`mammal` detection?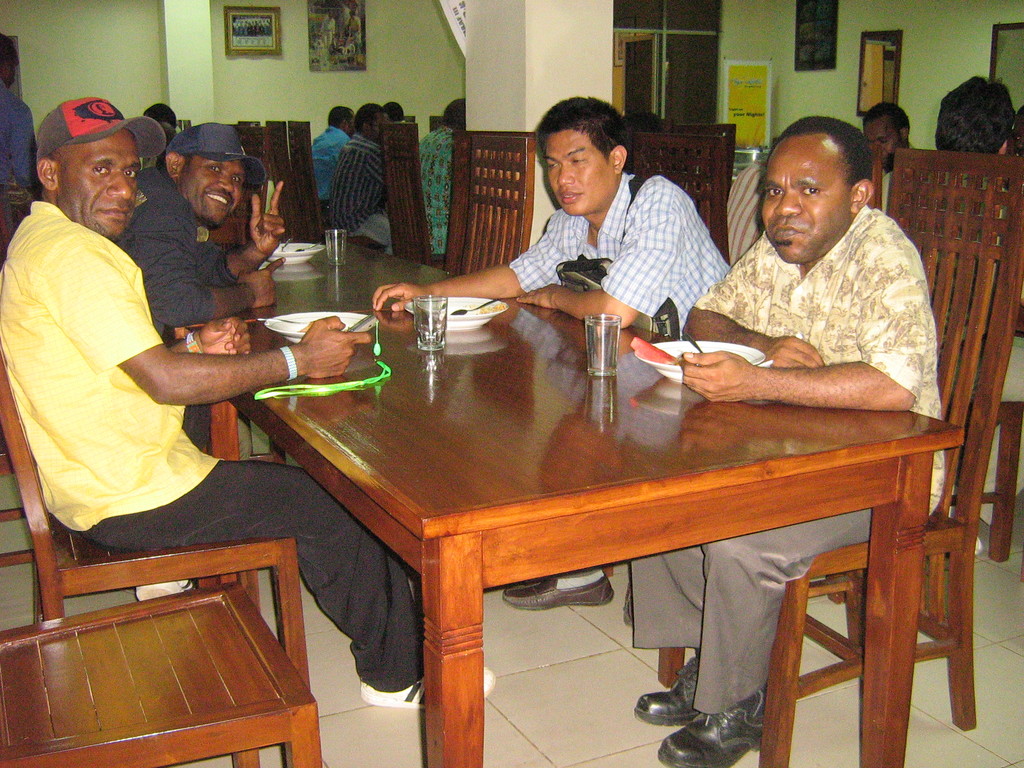
335 42 355 65
